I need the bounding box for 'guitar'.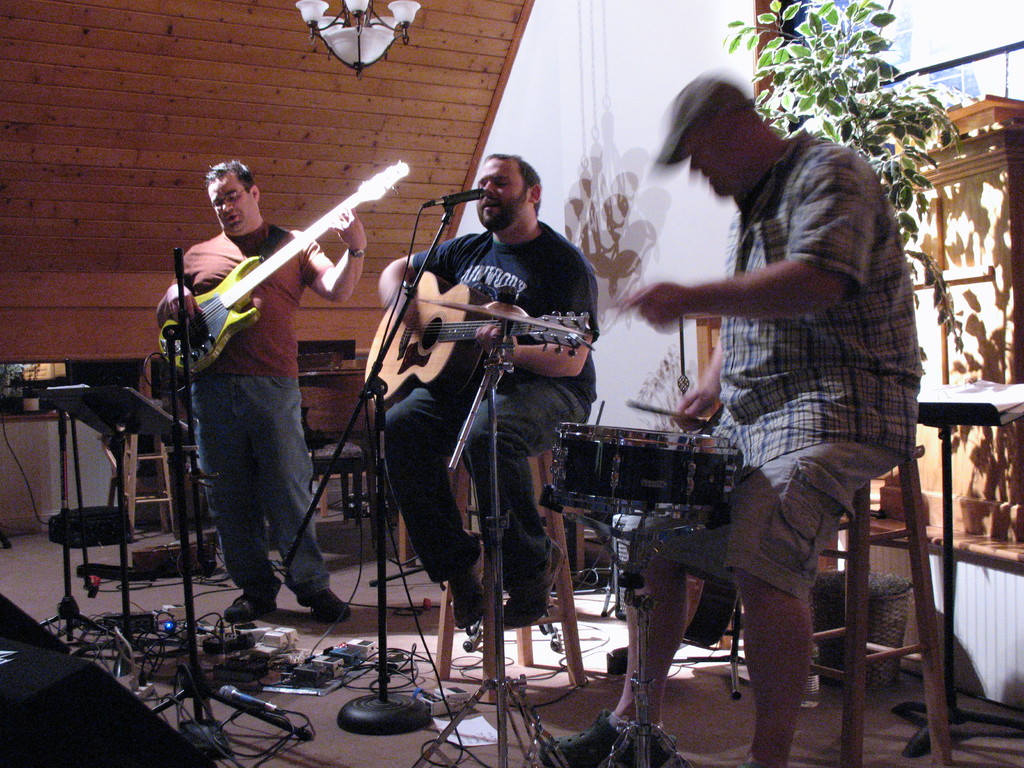
Here it is: 359:268:598:401.
